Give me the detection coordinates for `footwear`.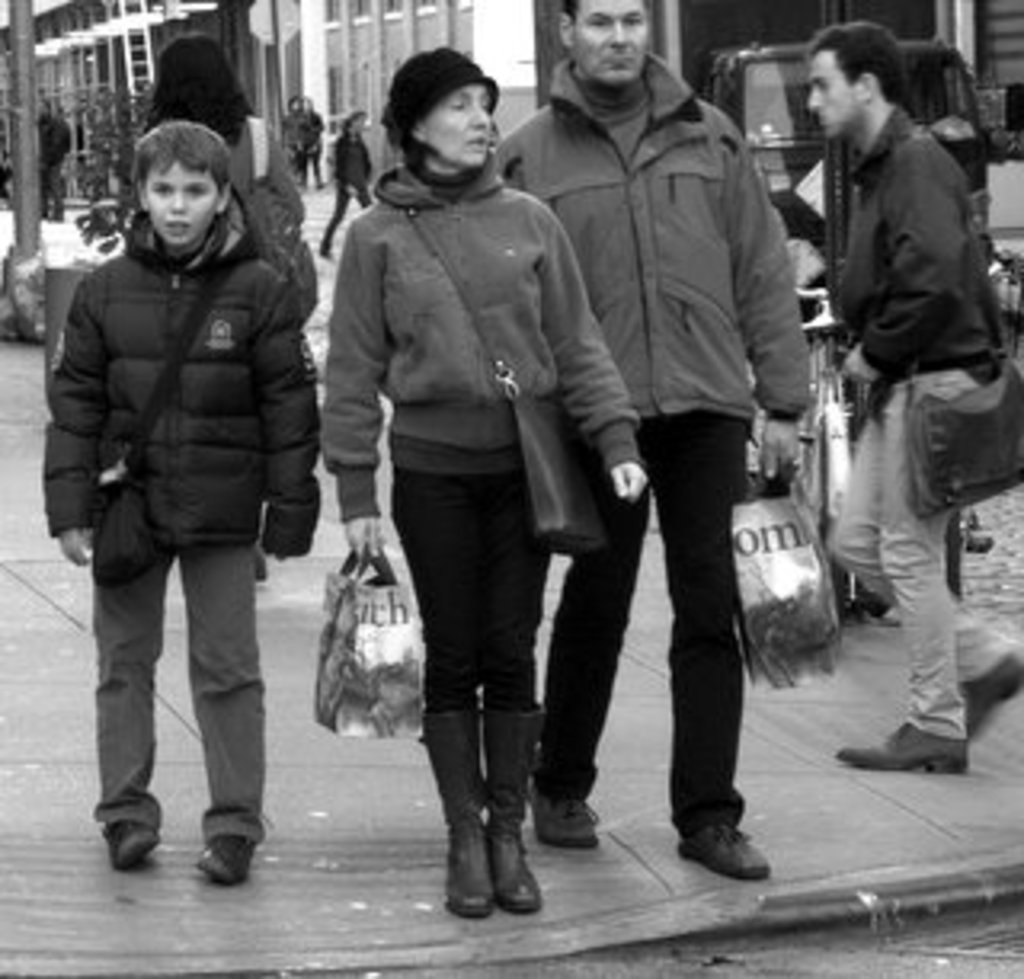
<box>538,793,598,848</box>.
